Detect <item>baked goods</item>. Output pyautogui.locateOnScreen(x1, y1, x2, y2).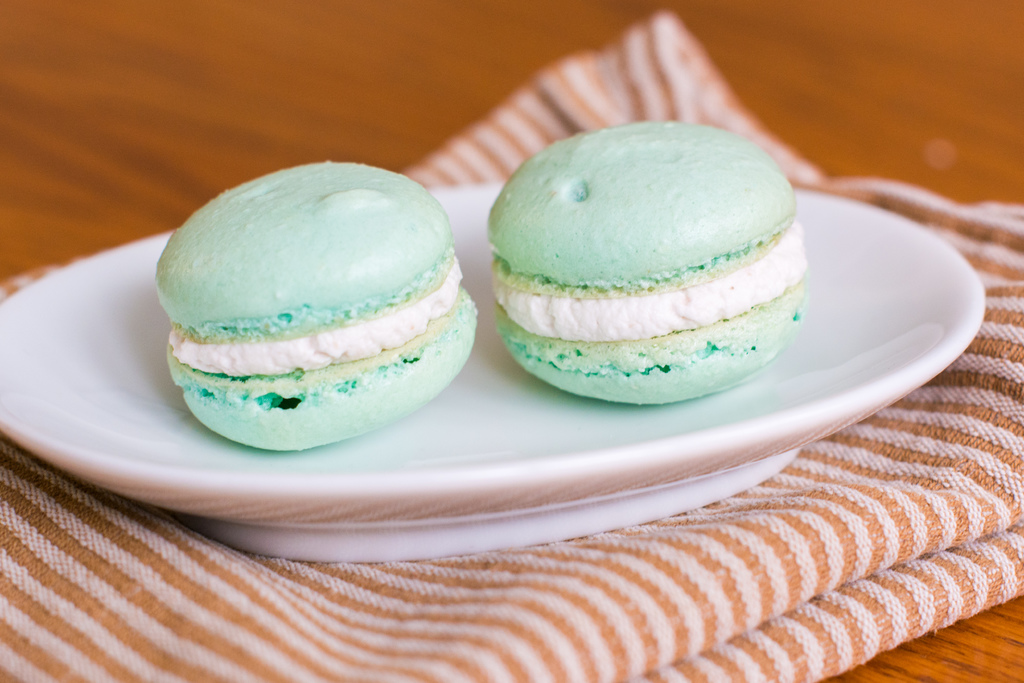
pyautogui.locateOnScreen(489, 118, 812, 401).
